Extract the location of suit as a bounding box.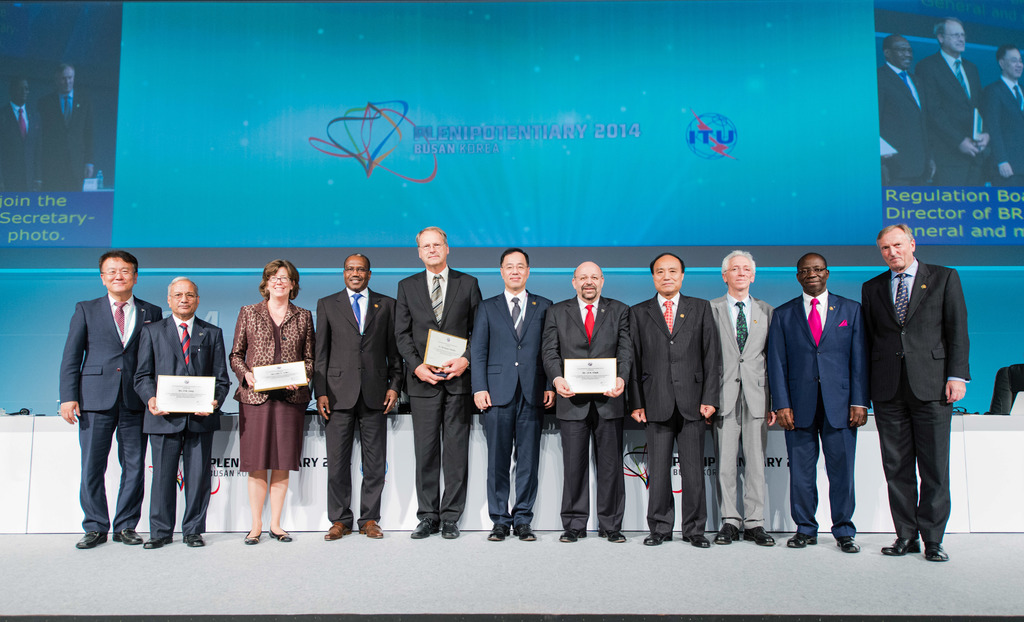
detection(982, 72, 1023, 185).
